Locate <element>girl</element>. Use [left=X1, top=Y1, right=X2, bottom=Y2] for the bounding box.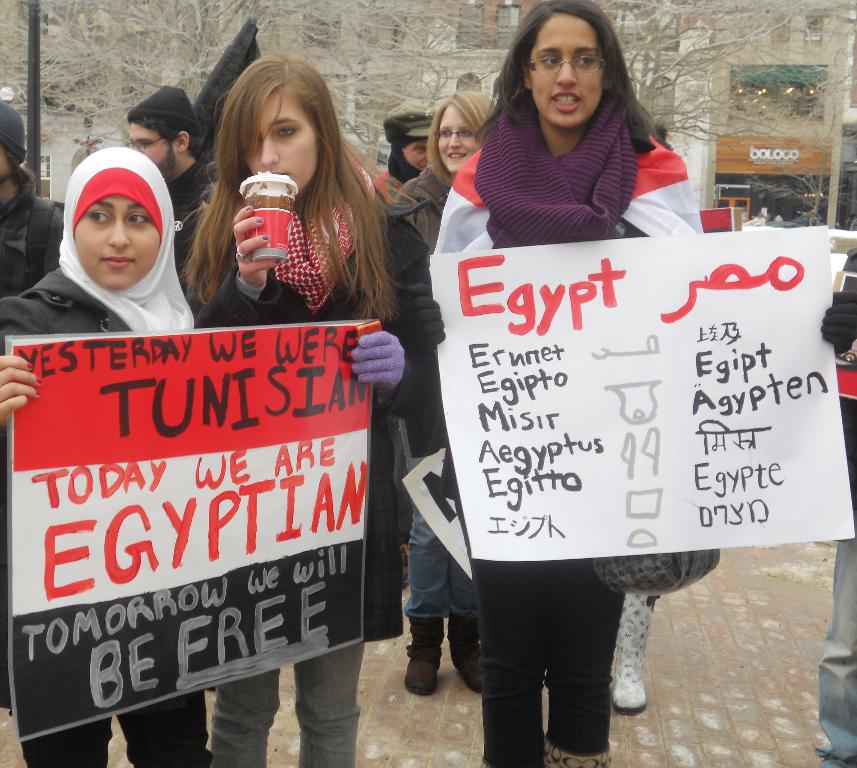
[left=393, top=92, right=489, bottom=244].
